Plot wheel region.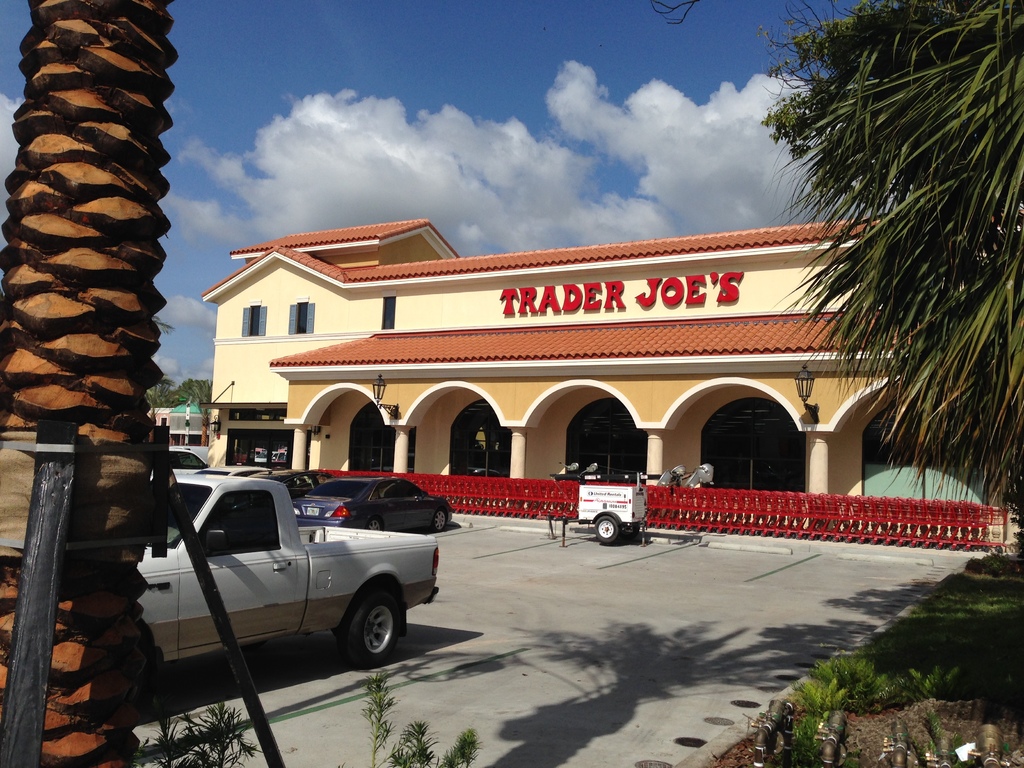
Plotted at detection(341, 584, 408, 663).
